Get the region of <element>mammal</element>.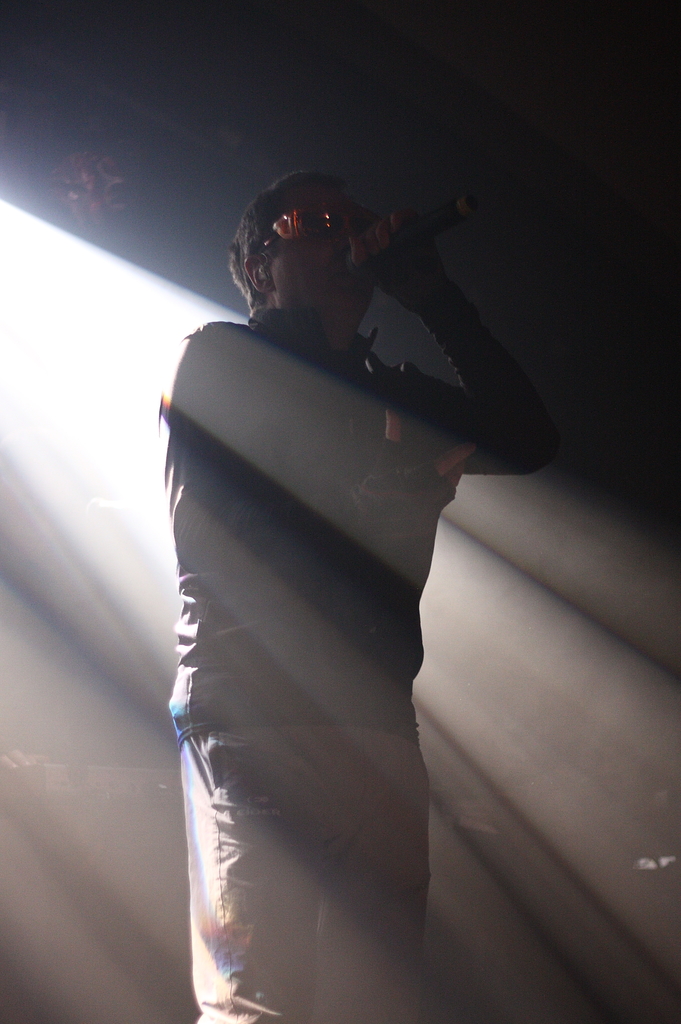
(163, 148, 630, 996).
